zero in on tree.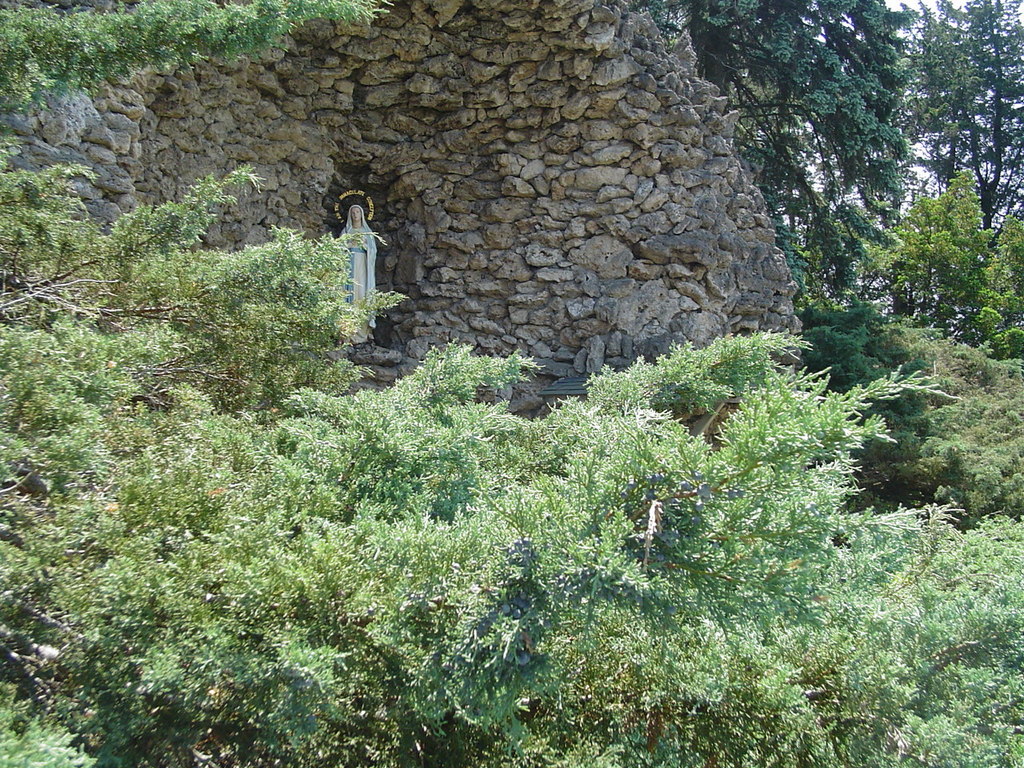
Zeroed in: 886, 0, 1023, 242.
